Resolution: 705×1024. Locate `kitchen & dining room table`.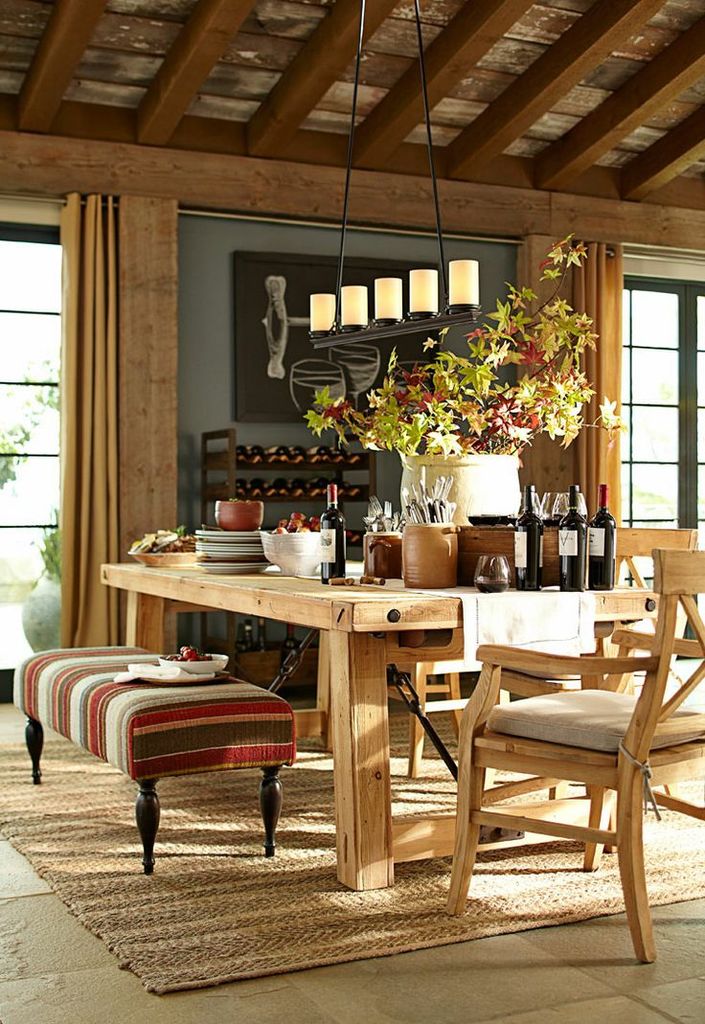
box=[95, 554, 664, 887].
